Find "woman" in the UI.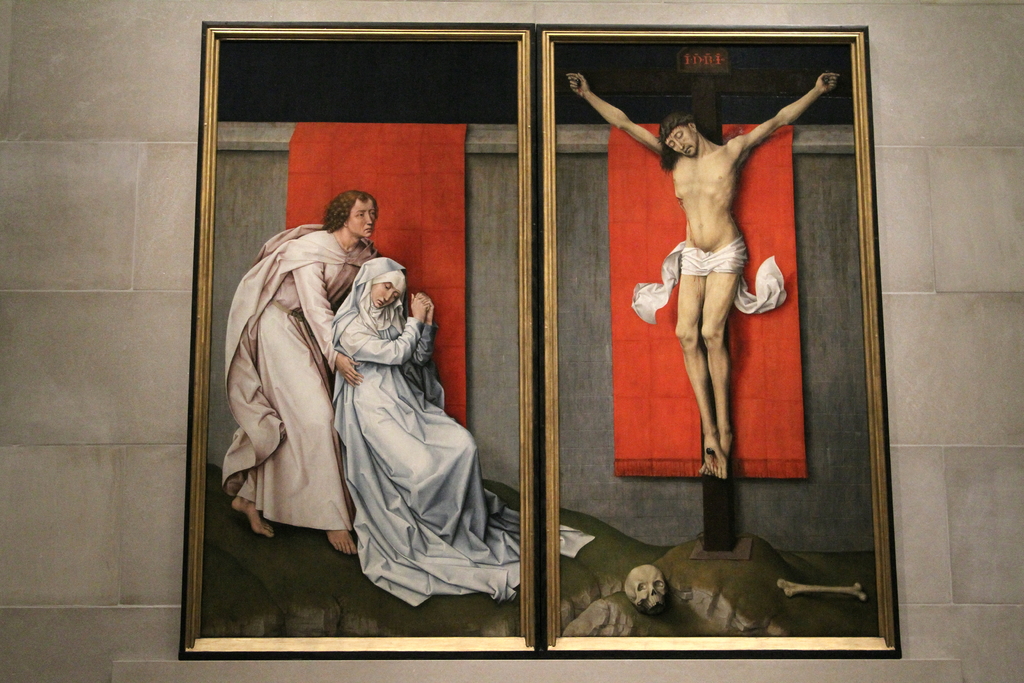
UI element at {"left": 330, "top": 261, "right": 528, "bottom": 602}.
